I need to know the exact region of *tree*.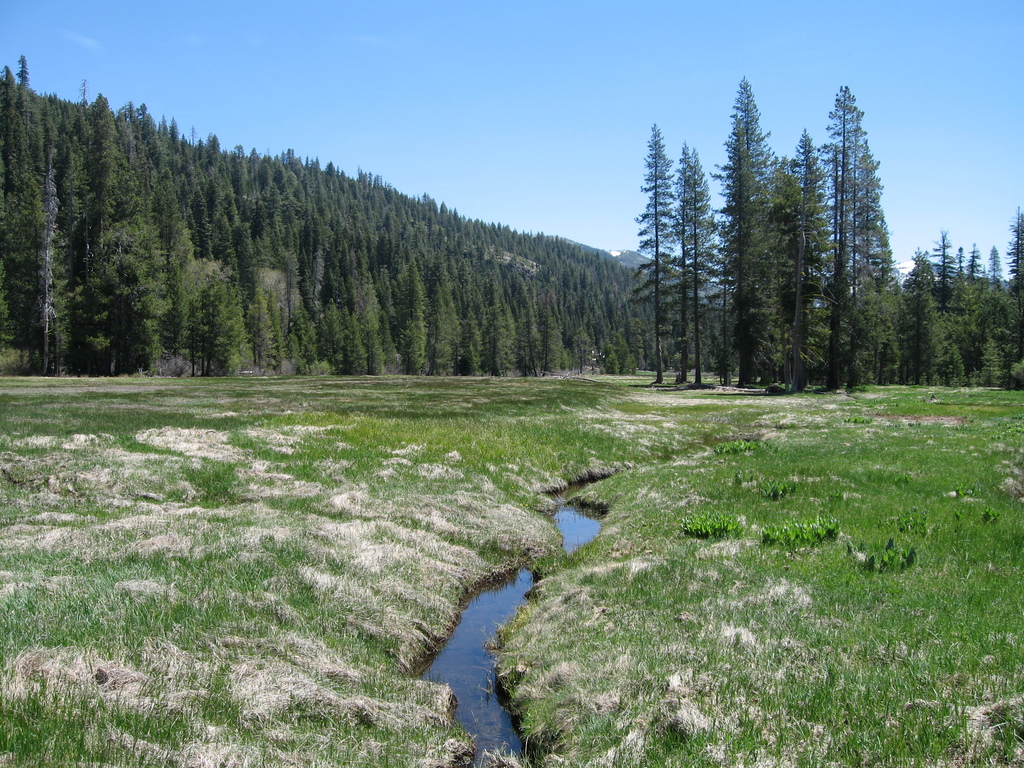
Region: pyautogui.locateOnScreen(429, 262, 457, 375).
